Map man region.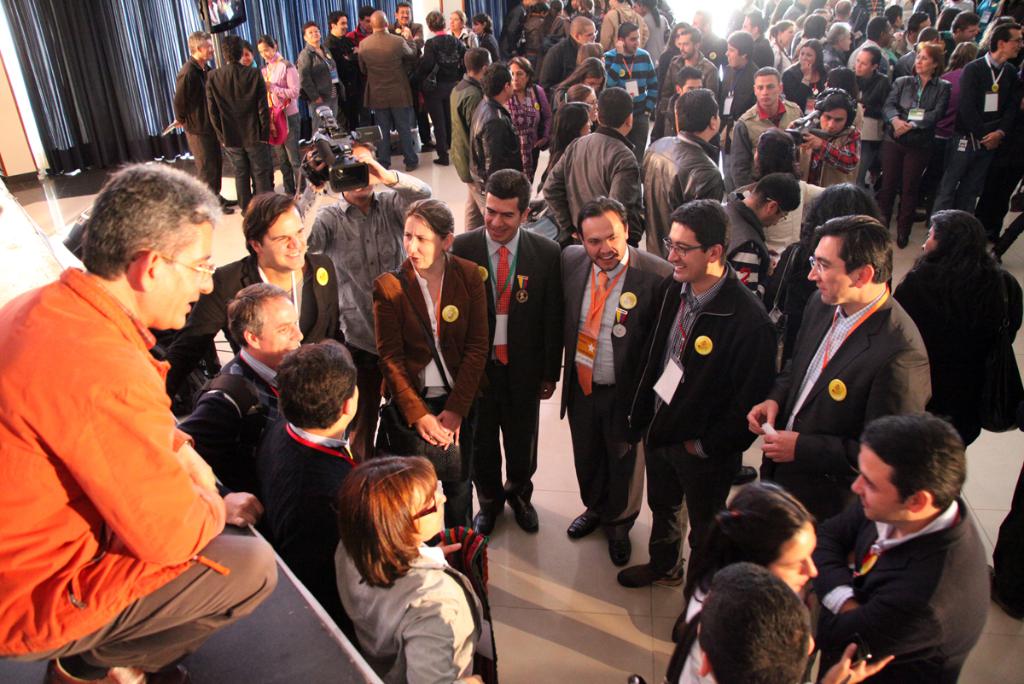
Mapped to pyautogui.locateOnScreen(655, 26, 719, 106).
